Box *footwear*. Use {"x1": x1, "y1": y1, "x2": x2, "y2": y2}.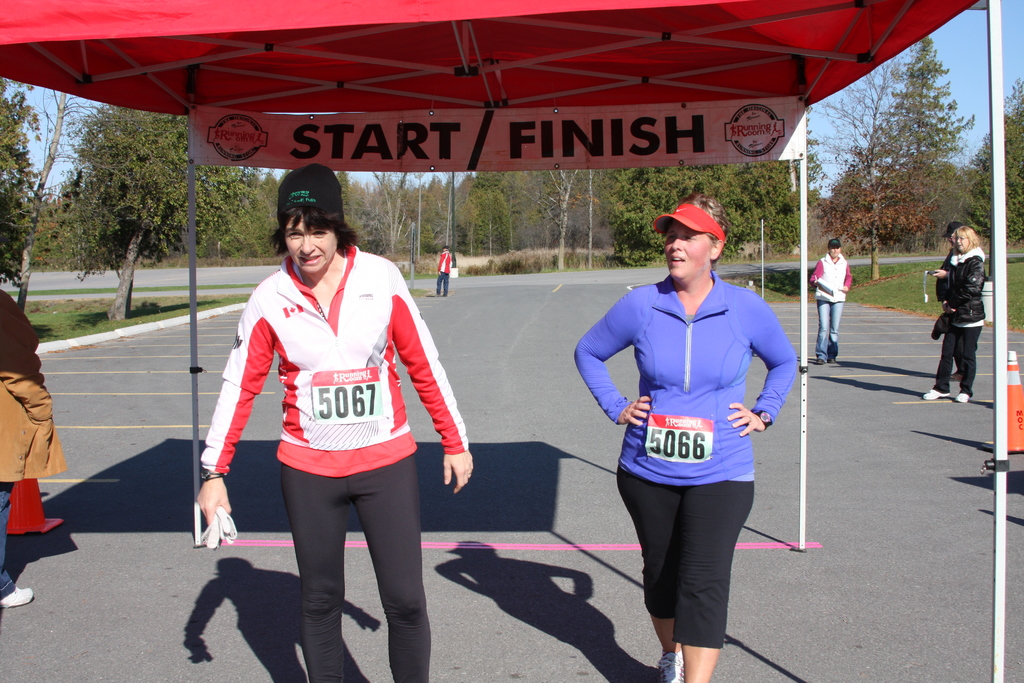
{"x1": 436, "y1": 293, "x2": 440, "y2": 295}.
